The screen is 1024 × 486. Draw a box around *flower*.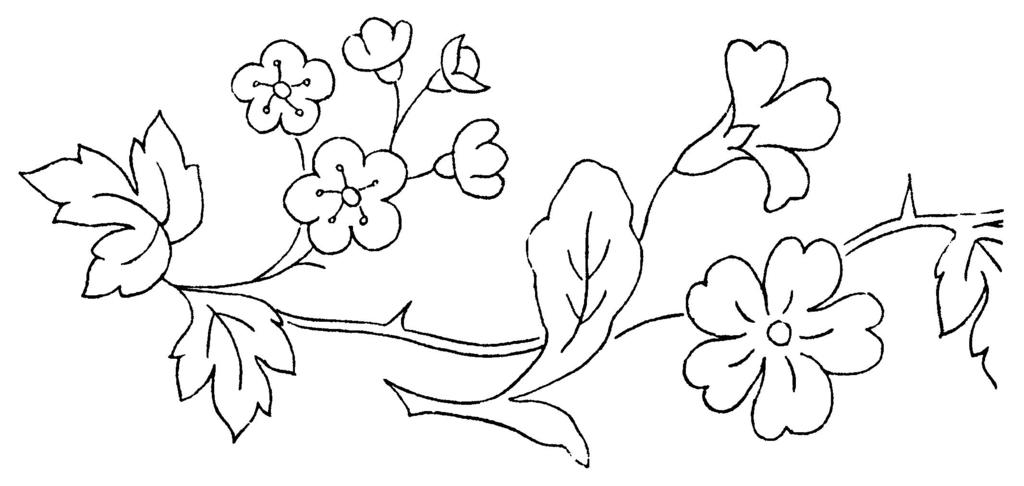
<bbox>341, 15, 415, 83</bbox>.
